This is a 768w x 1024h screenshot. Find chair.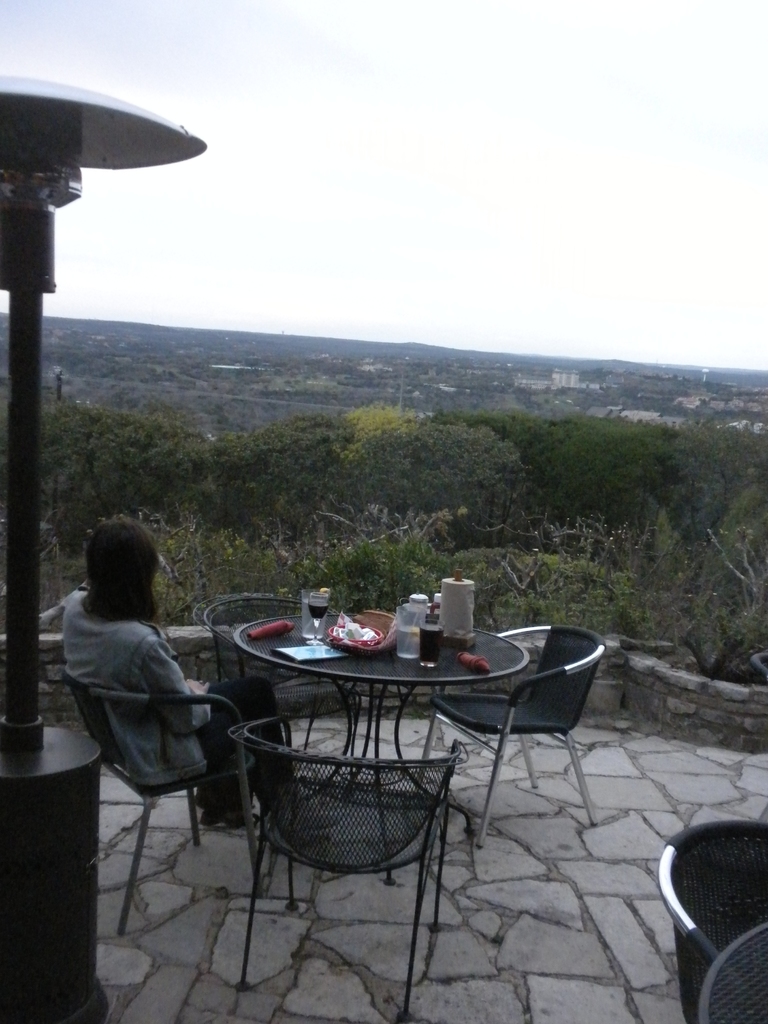
Bounding box: (x1=70, y1=640, x2=248, y2=909).
